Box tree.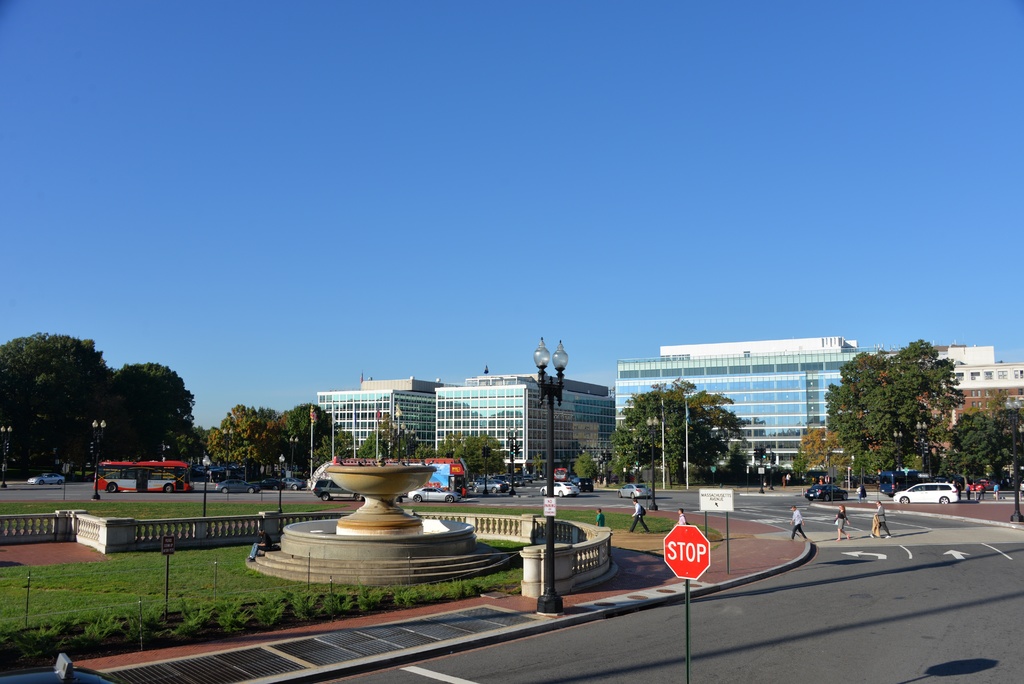
BBox(824, 340, 959, 484).
